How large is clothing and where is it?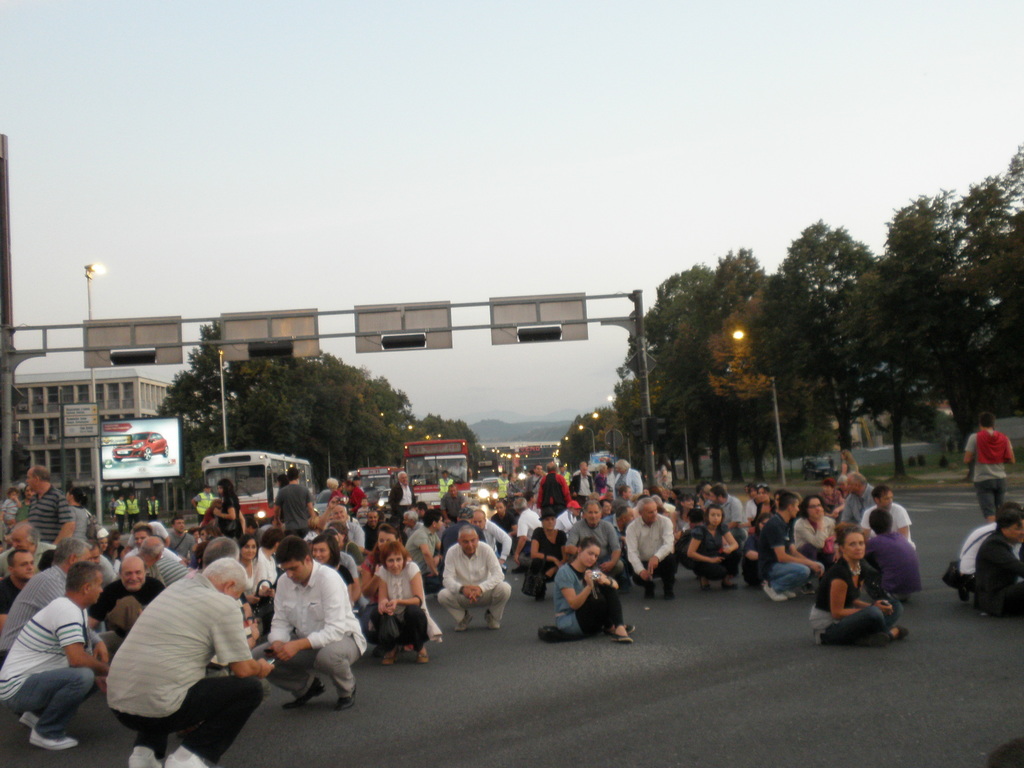
Bounding box: locate(17, 499, 30, 519).
